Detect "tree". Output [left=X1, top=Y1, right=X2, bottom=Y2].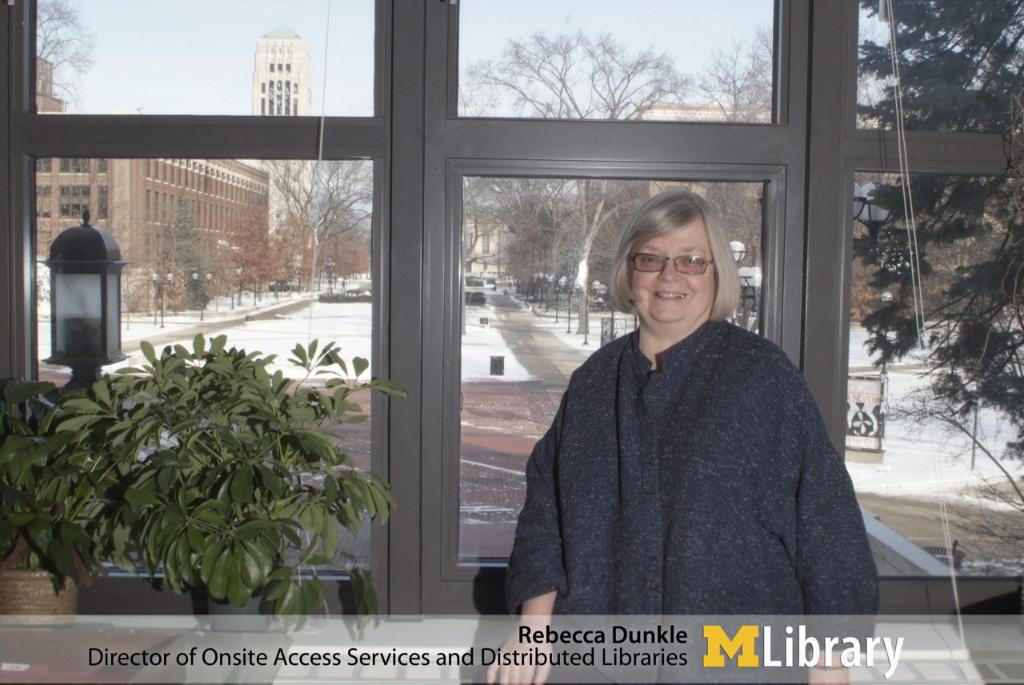
[left=205, top=243, right=241, bottom=306].
